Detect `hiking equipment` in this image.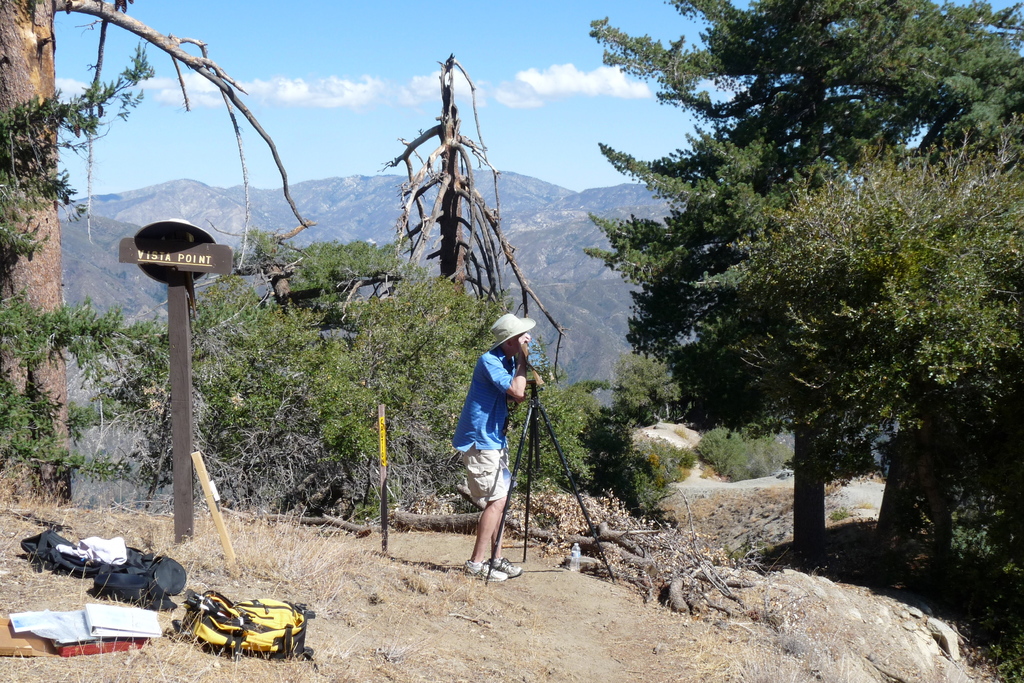
Detection: <region>461, 556, 509, 581</region>.
